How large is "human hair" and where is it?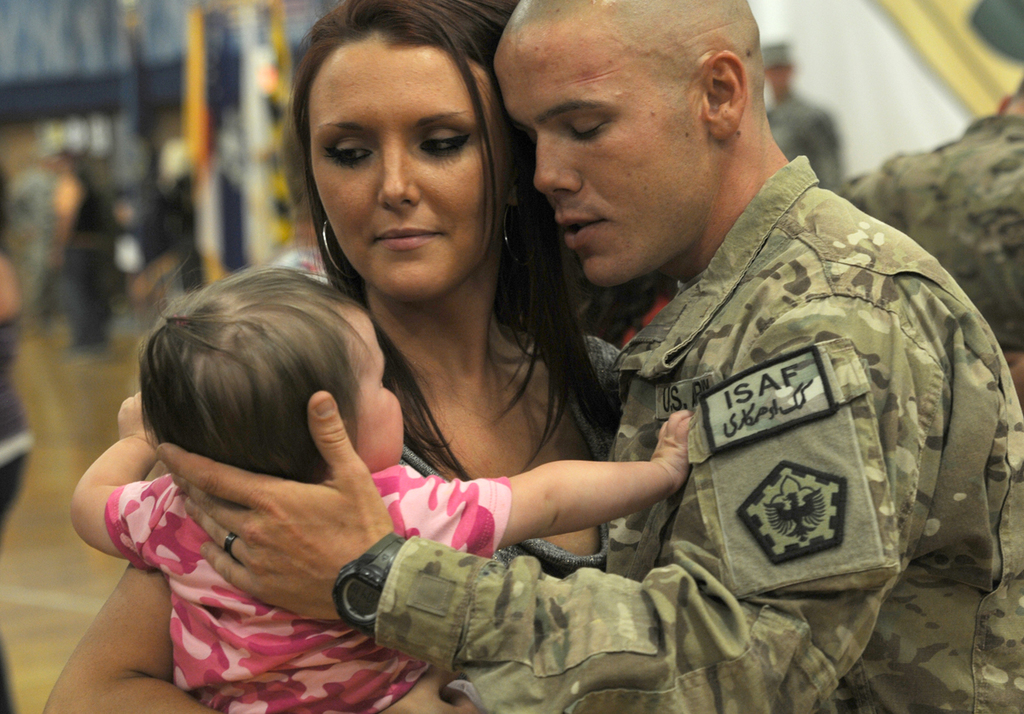
Bounding box: 134 257 375 481.
